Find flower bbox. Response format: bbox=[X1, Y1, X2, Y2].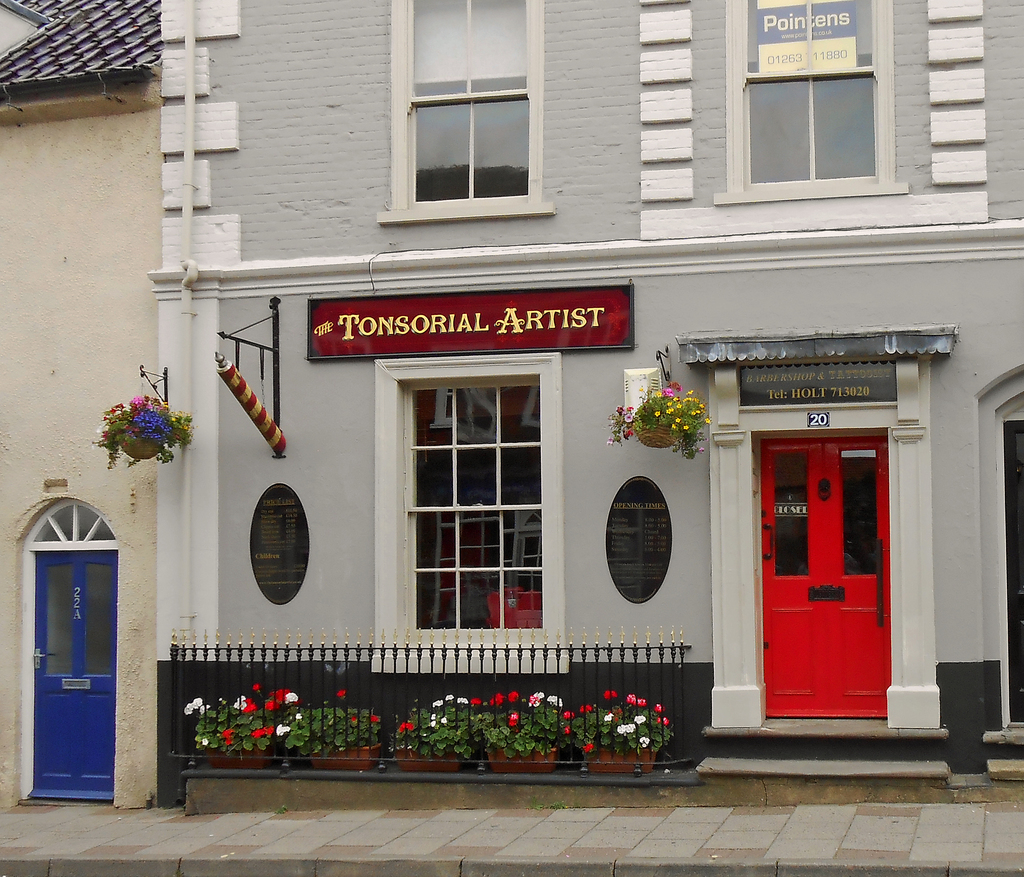
bbox=[337, 689, 345, 697].
